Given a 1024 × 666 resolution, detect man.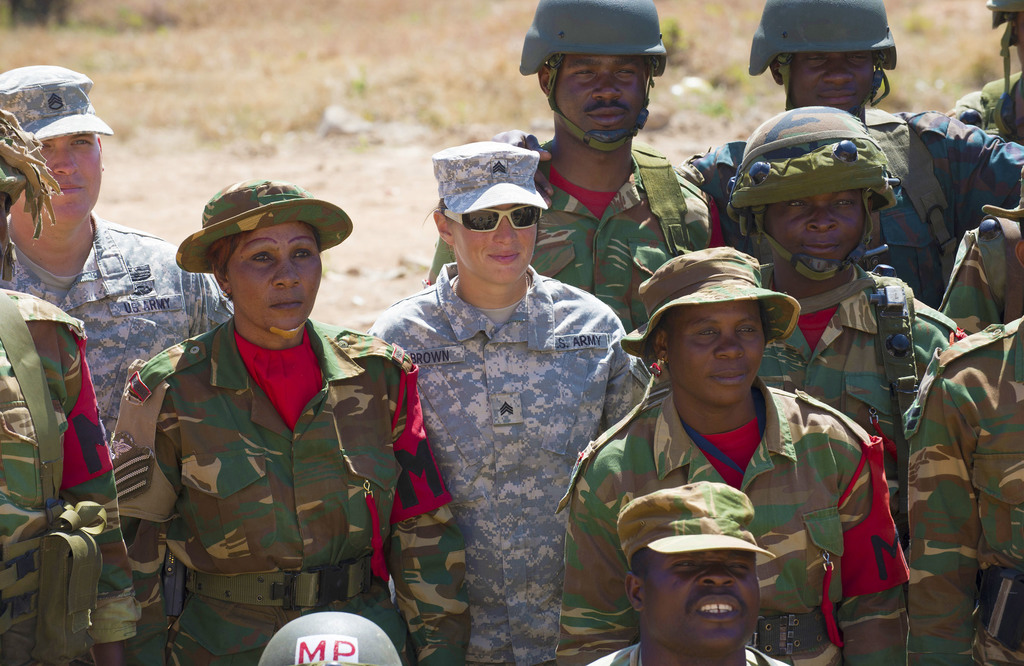
417 0 708 336.
